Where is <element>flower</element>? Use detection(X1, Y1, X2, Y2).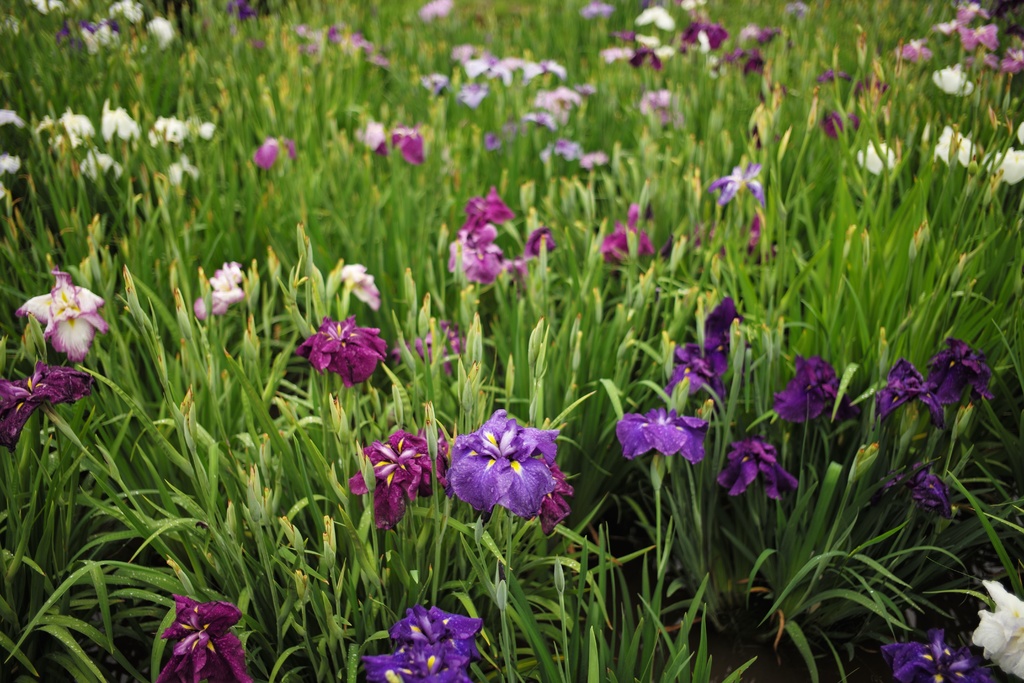
detection(360, 605, 486, 682).
